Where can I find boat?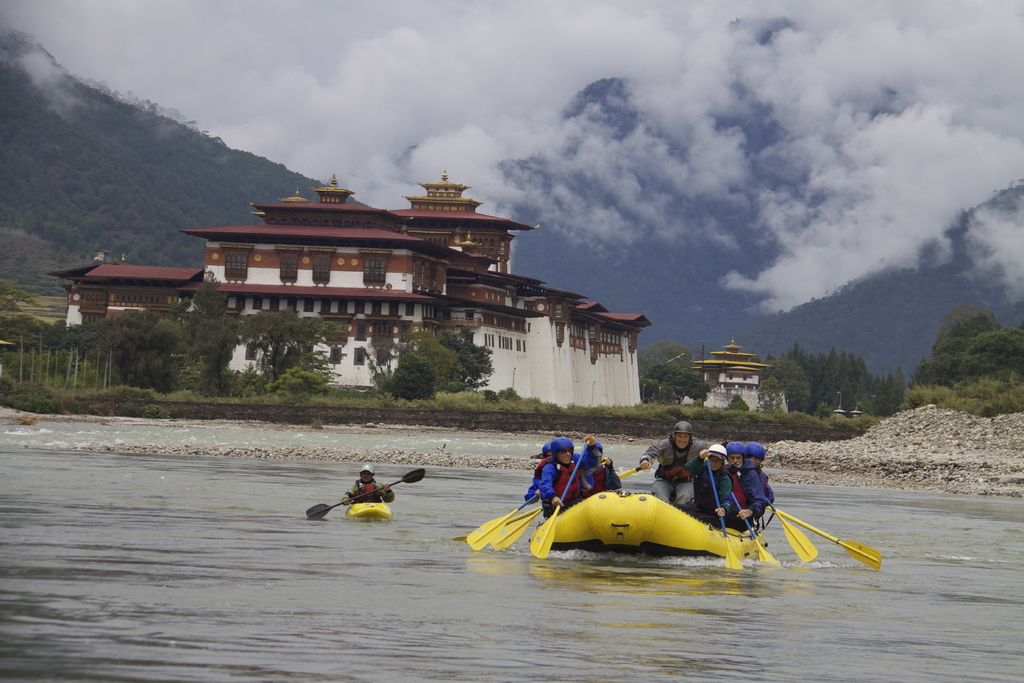
You can find it at box(344, 484, 396, 523).
